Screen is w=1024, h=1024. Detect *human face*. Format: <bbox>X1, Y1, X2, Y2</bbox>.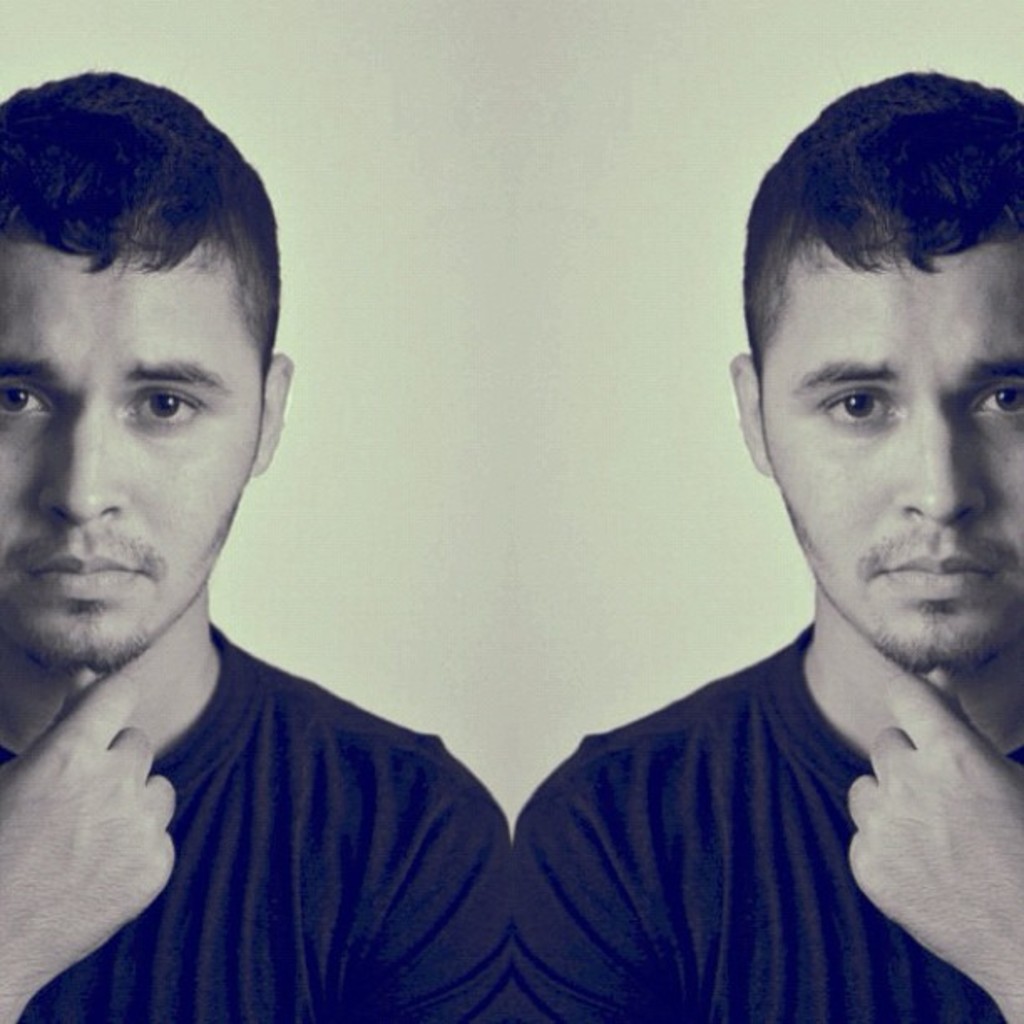
<bbox>0, 241, 261, 679</bbox>.
